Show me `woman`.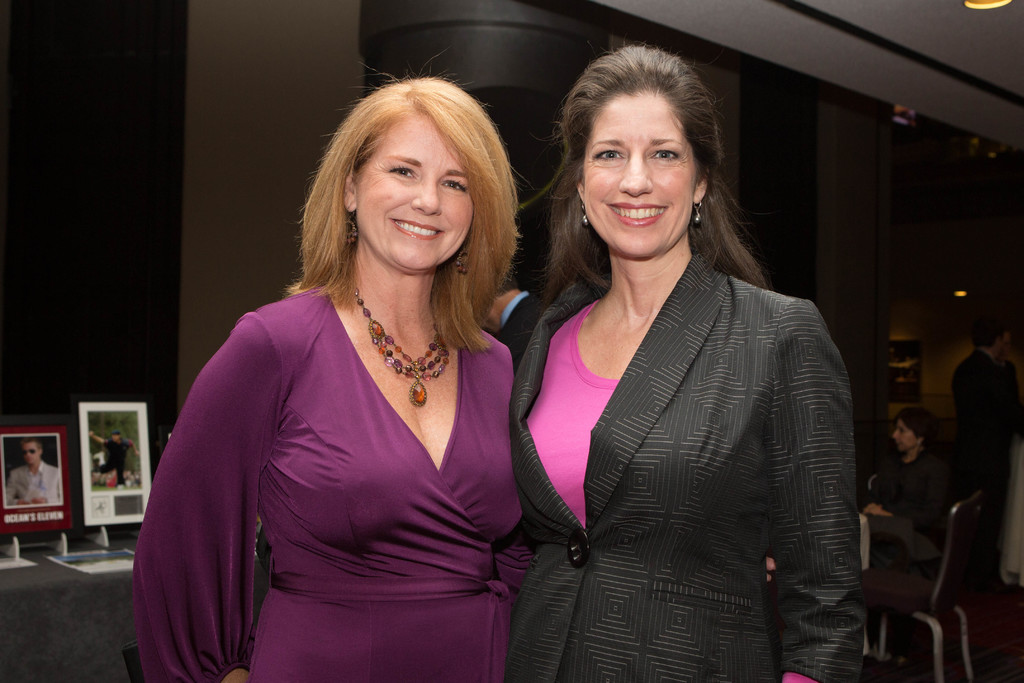
`woman` is here: pyautogui.locateOnScreen(133, 86, 562, 676).
